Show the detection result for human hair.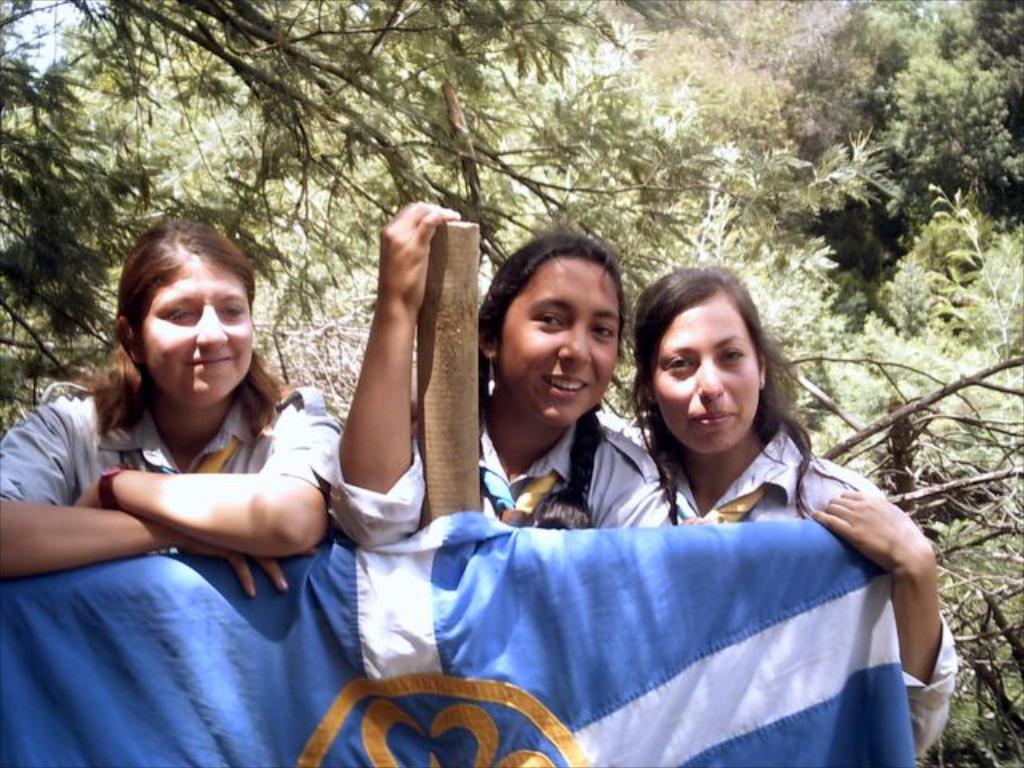
select_region(80, 216, 286, 438).
